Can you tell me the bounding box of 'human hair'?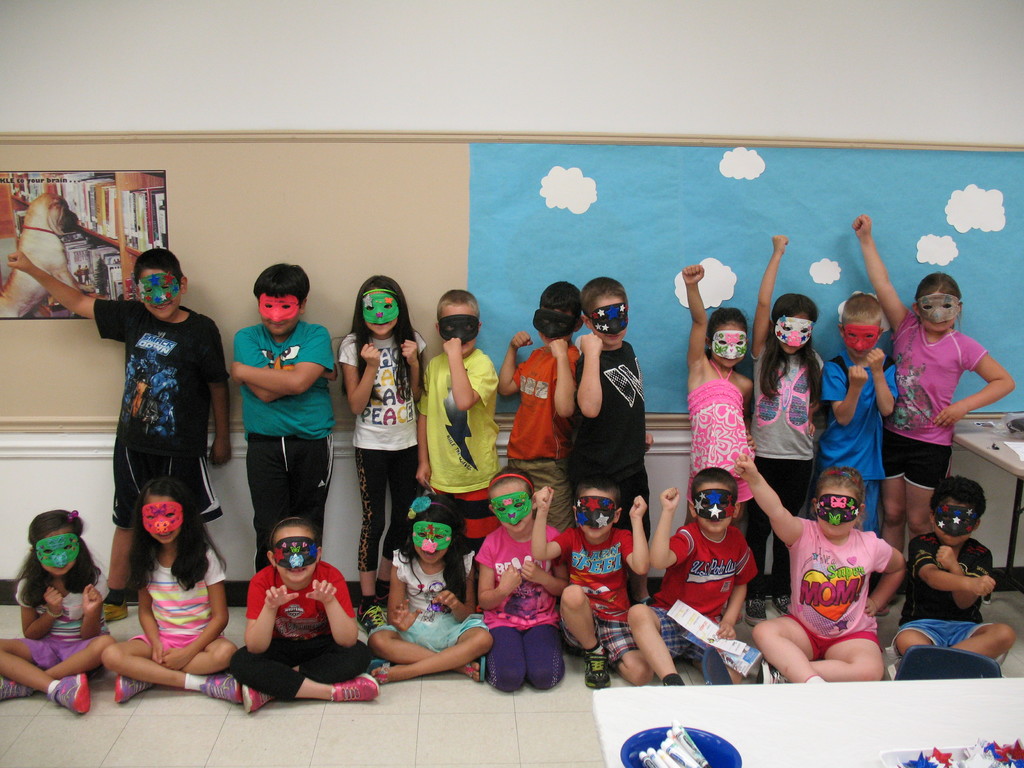
l=584, t=278, r=629, b=318.
